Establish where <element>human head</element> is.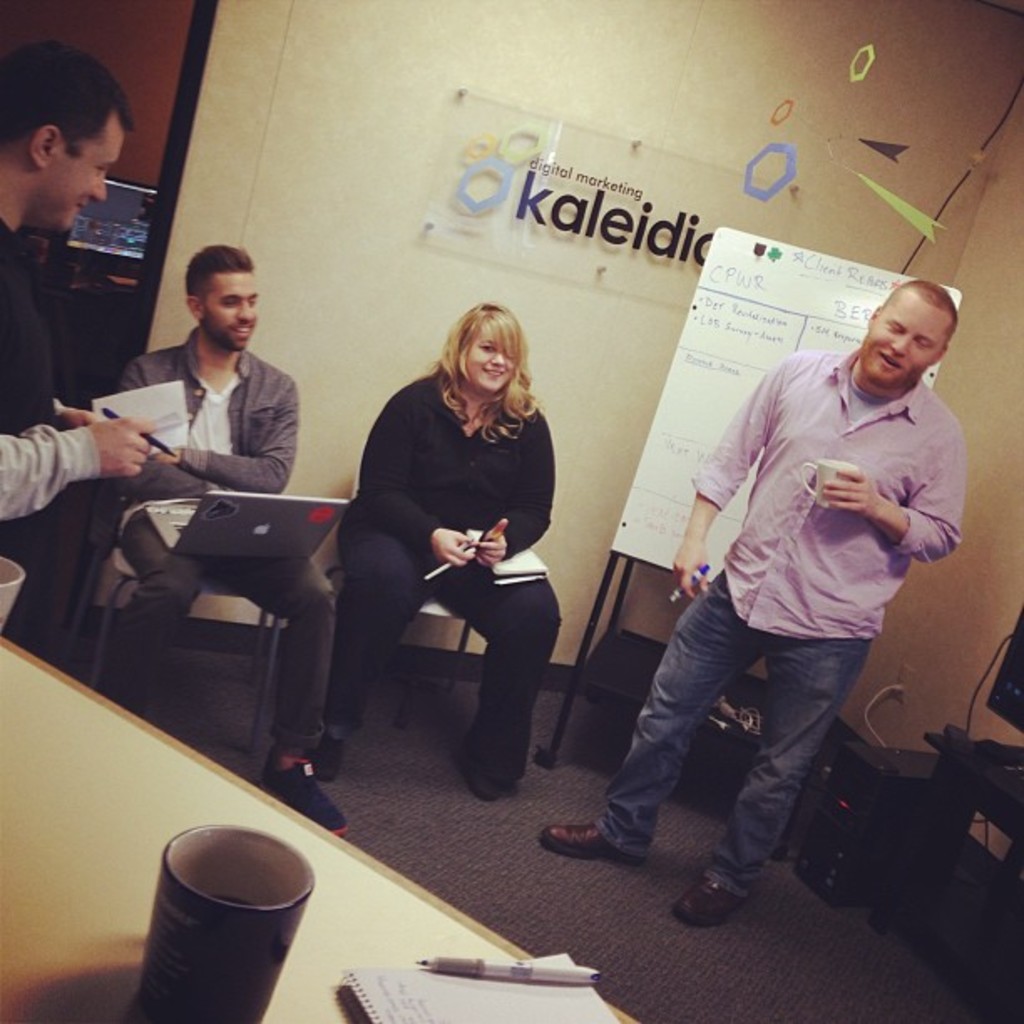
Established at BBox(870, 268, 982, 403).
